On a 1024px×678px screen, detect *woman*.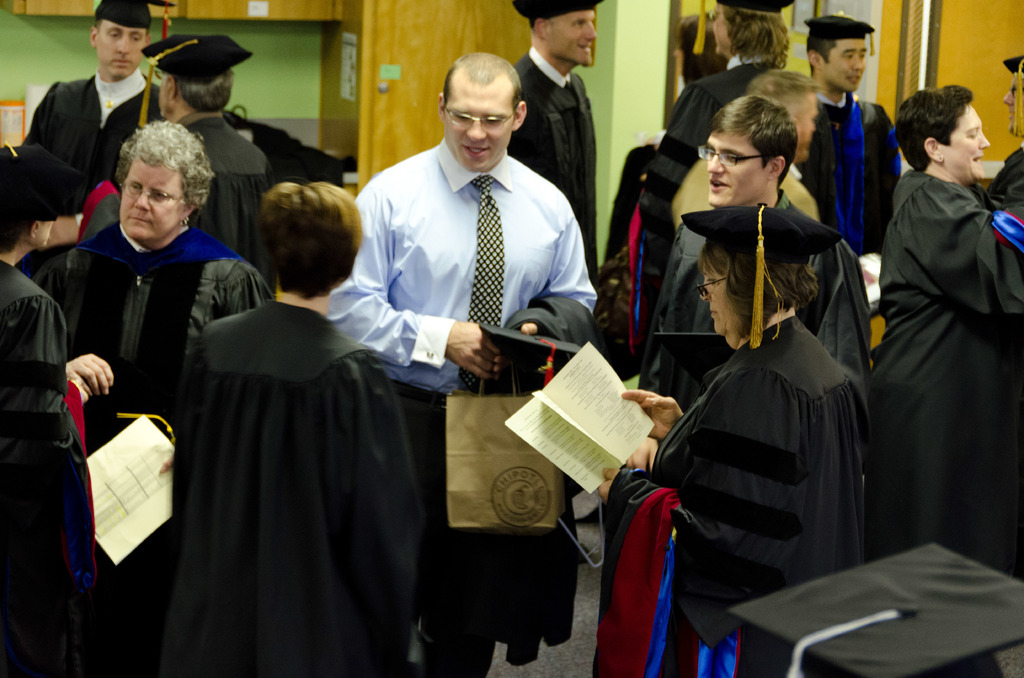
(158,182,429,677).
